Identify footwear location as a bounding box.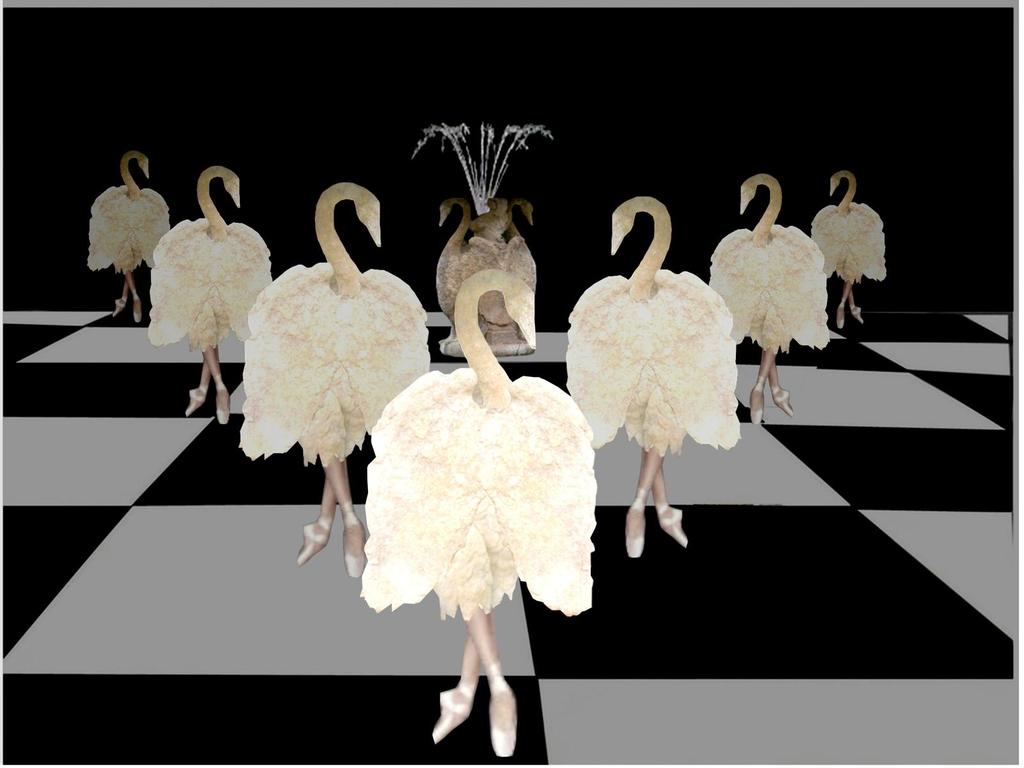
detection(656, 501, 692, 549).
